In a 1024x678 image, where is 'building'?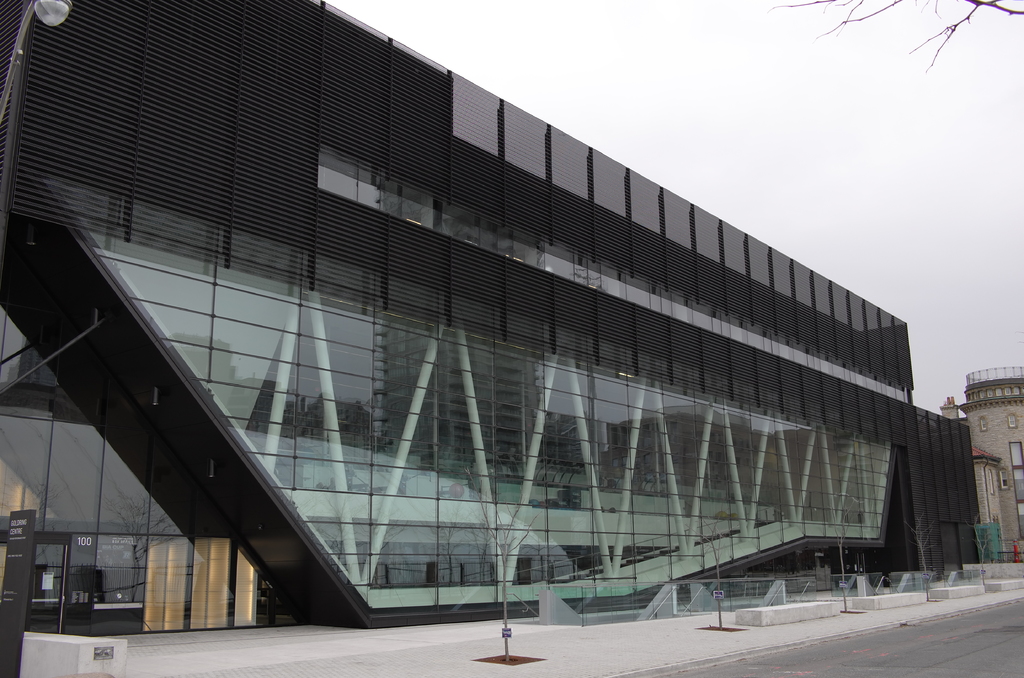
detection(940, 366, 1023, 558).
